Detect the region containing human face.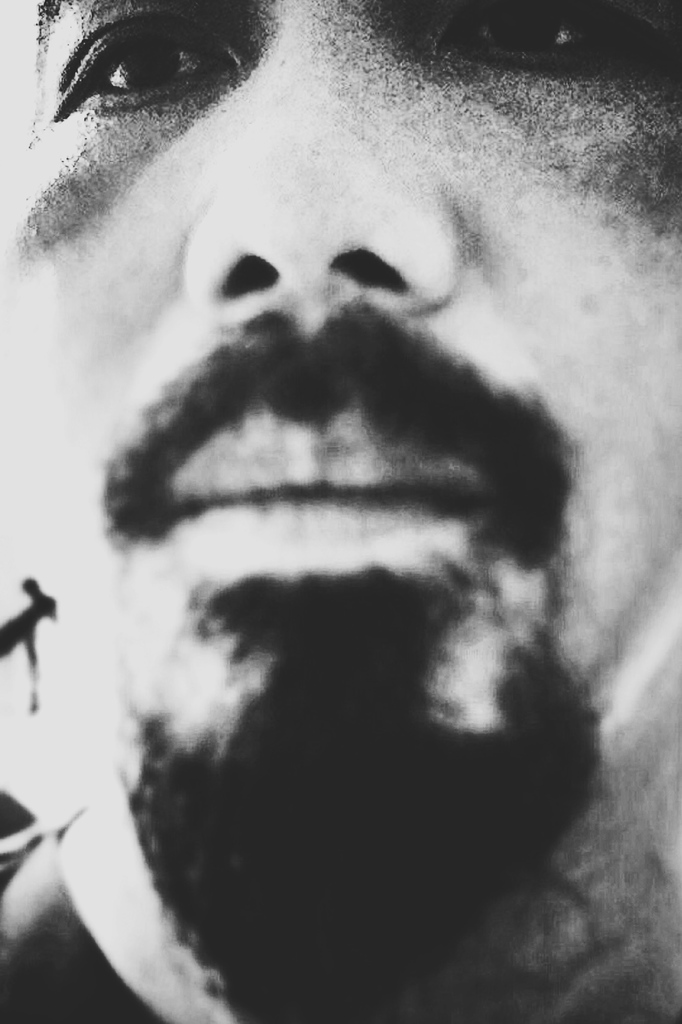
[13, 0, 681, 1018].
